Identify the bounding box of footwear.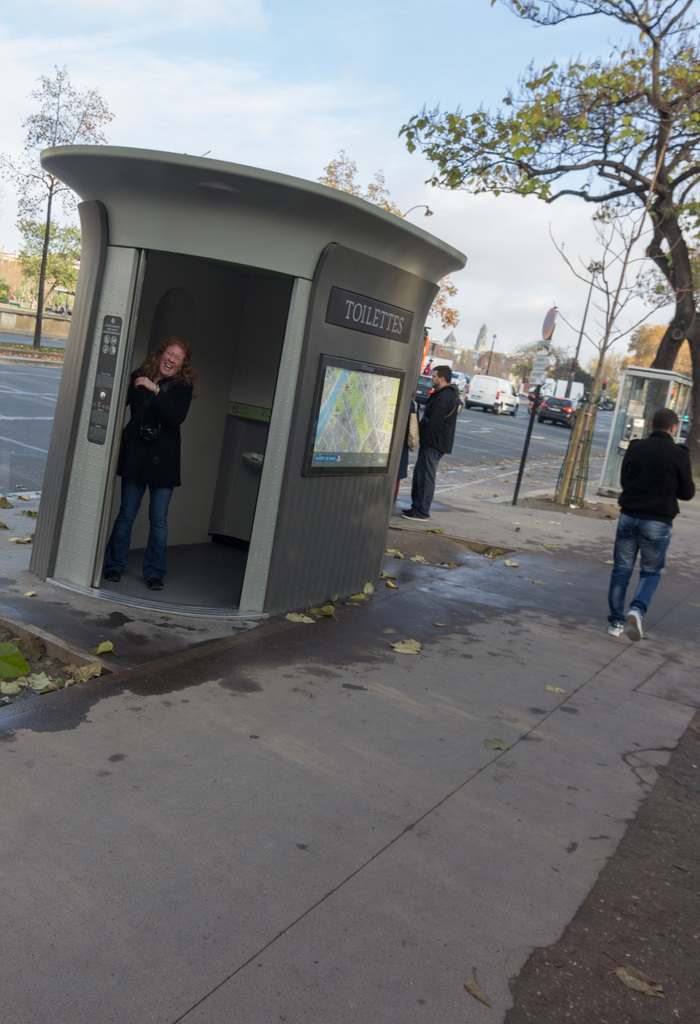
[136, 571, 167, 595].
